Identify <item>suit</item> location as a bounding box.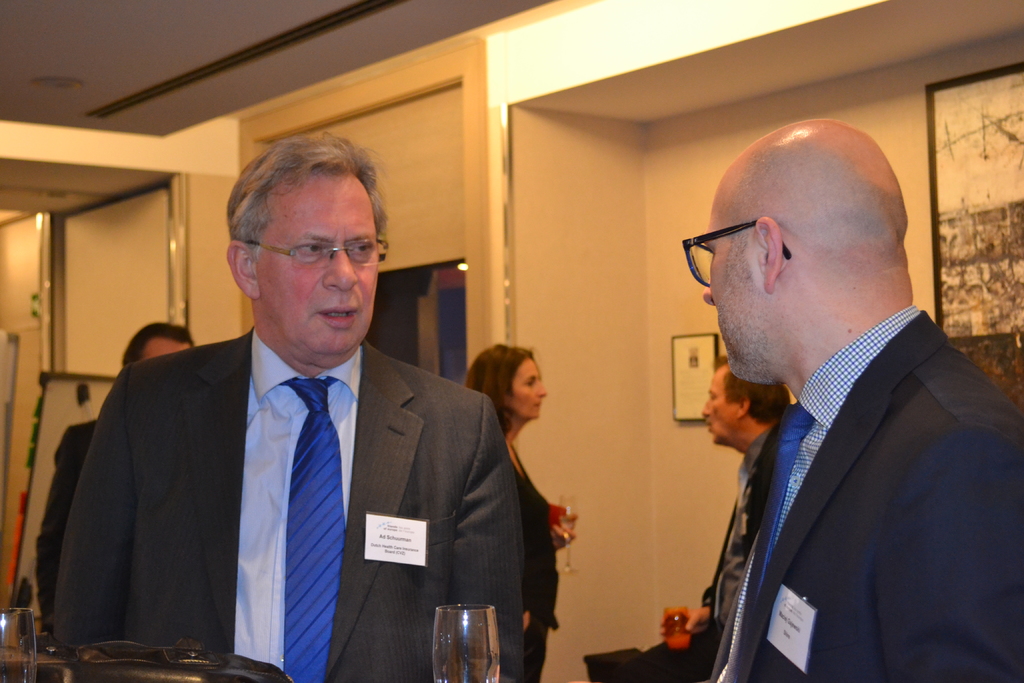
box=[680, 201, 1019, 682].
